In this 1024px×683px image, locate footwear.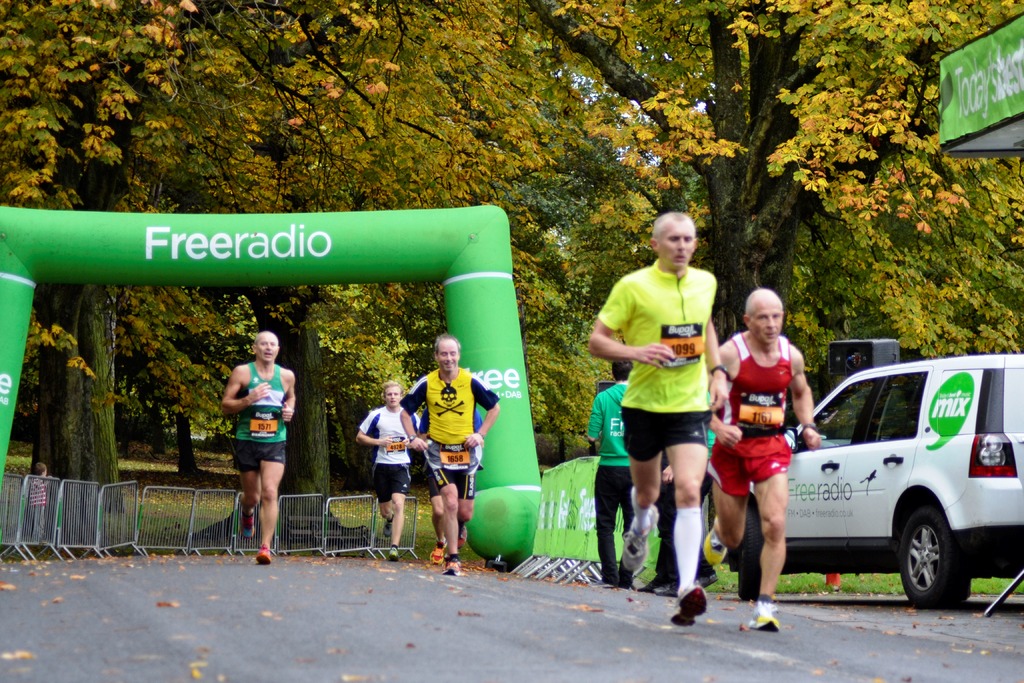
Bounding box: locate(391, 548, 392, 561).
